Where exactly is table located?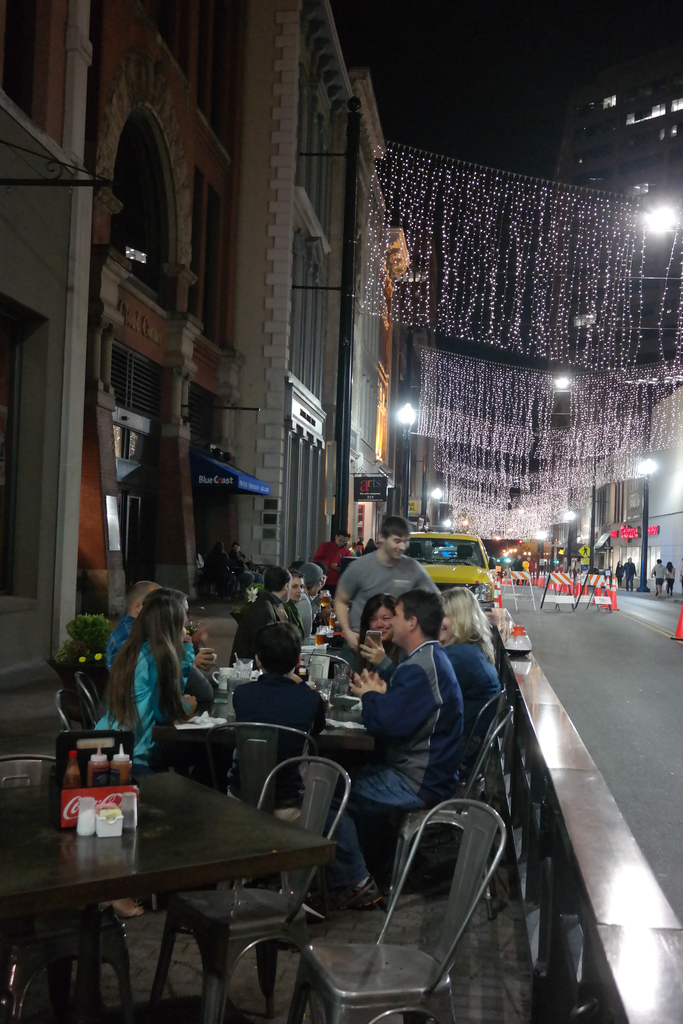
Its bounding box is bbox=(22, 758, 363, 1007).
